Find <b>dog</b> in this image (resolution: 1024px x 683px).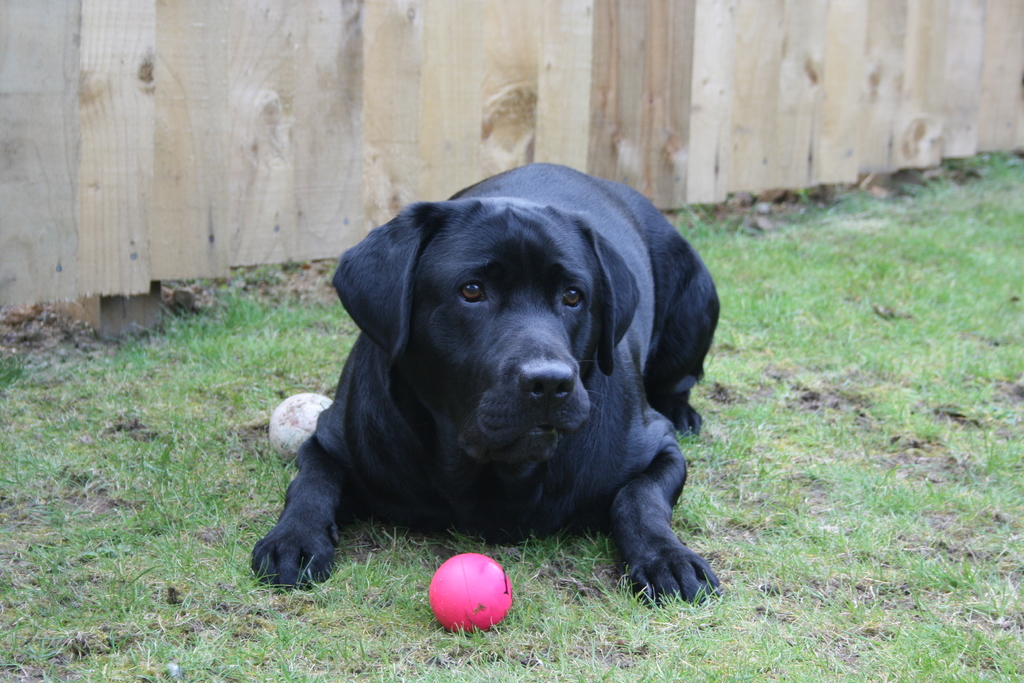
248, 162, 721, 605.
